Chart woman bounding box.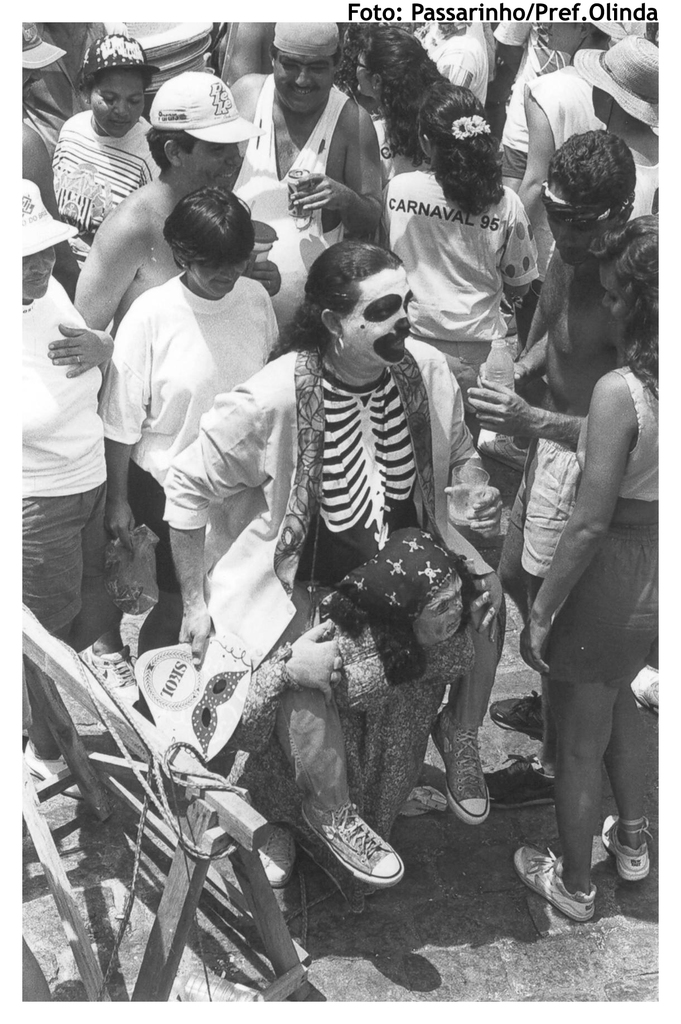
Charted: bbox=(95, 179, 294, 665).
